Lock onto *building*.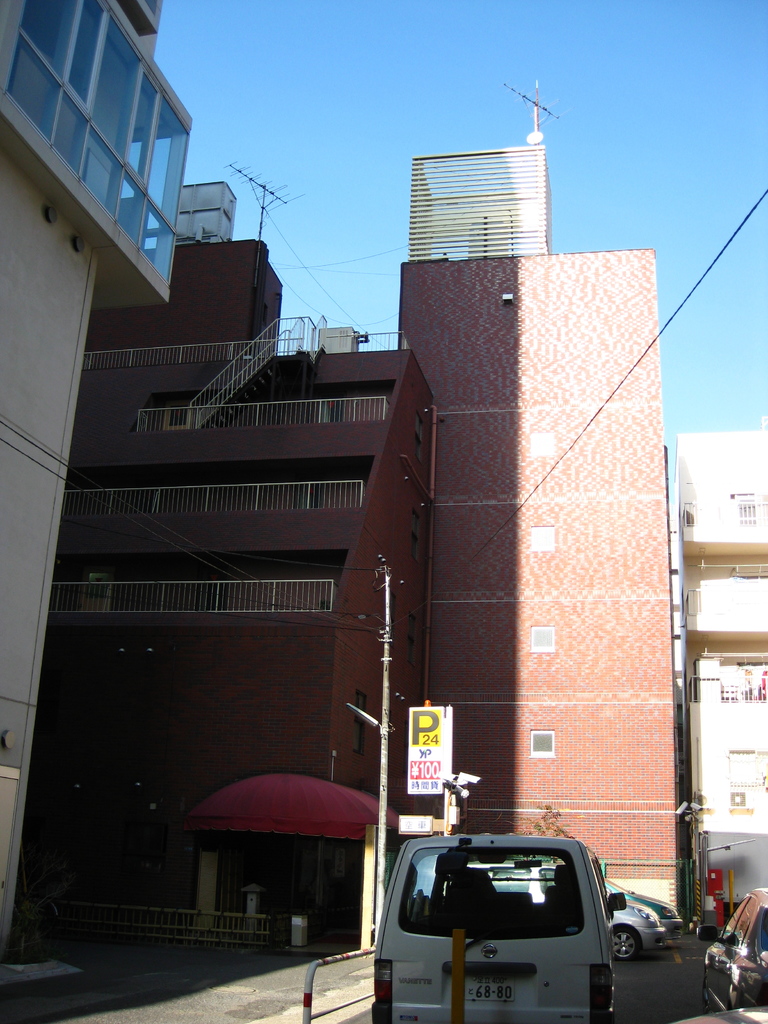
Locked: rect(664, 435, 767, 913).
